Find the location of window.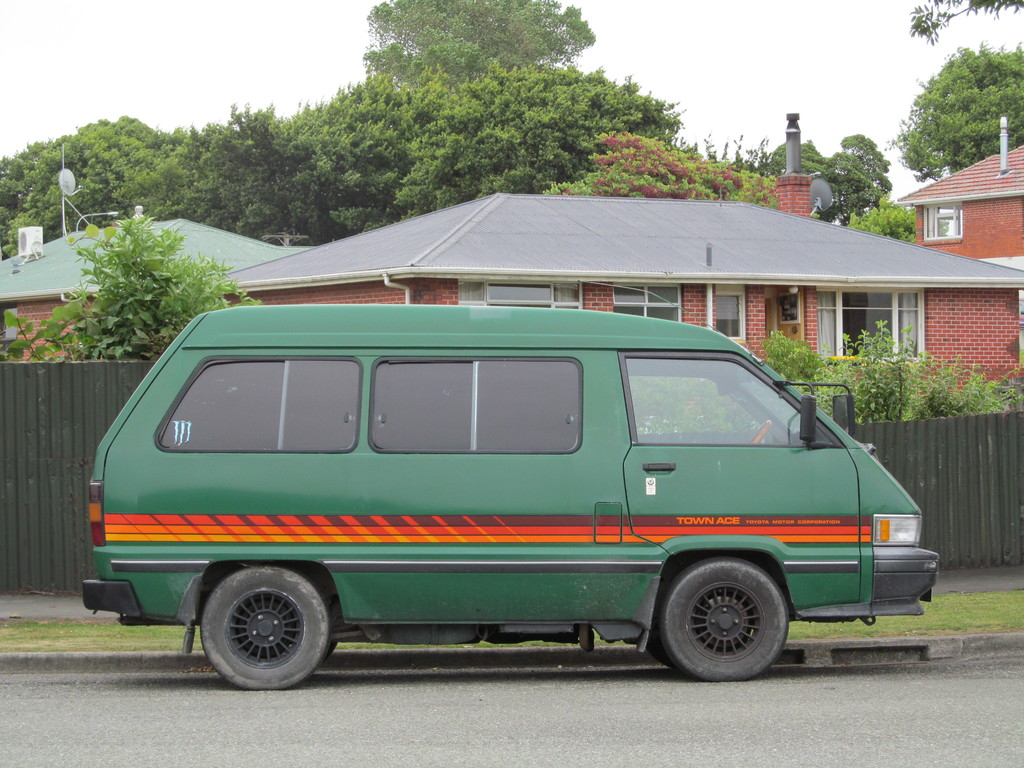
Location: [801, 286, 924, 358].
